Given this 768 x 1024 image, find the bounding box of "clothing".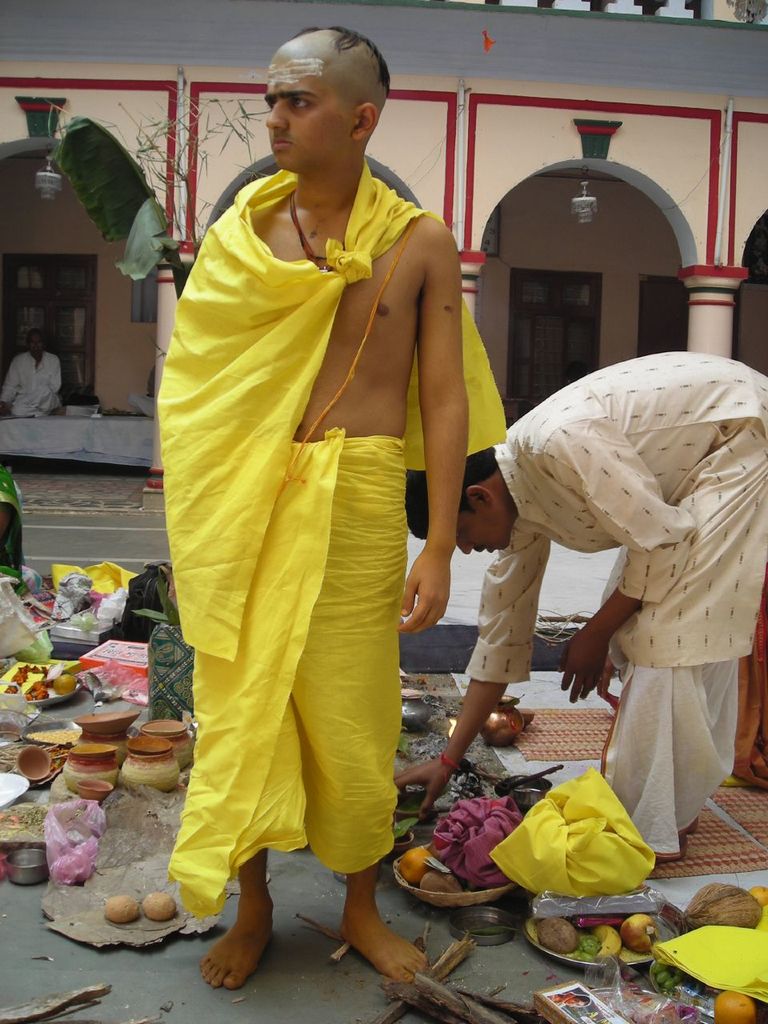
locate(167, 426, 407, 922).
